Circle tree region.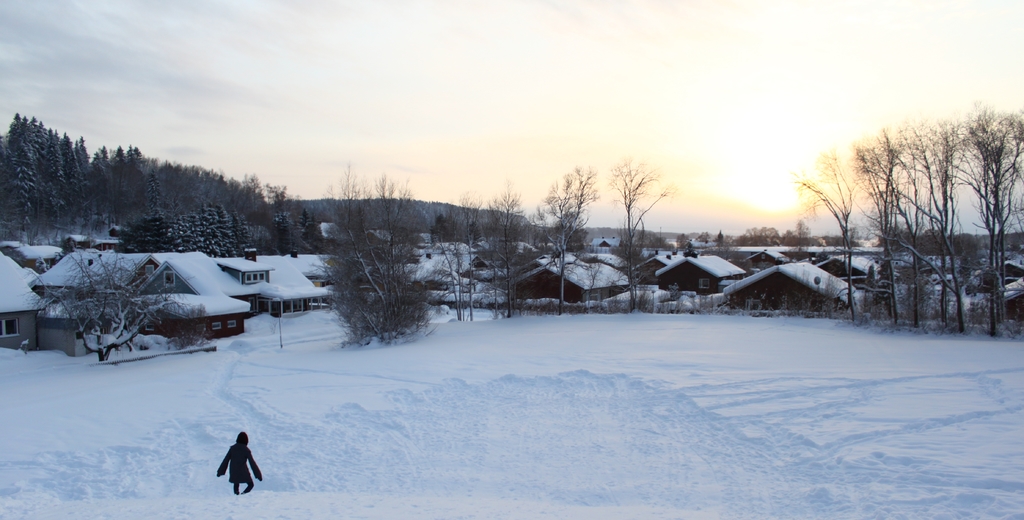
Region: (26, 238, 179, 365).
